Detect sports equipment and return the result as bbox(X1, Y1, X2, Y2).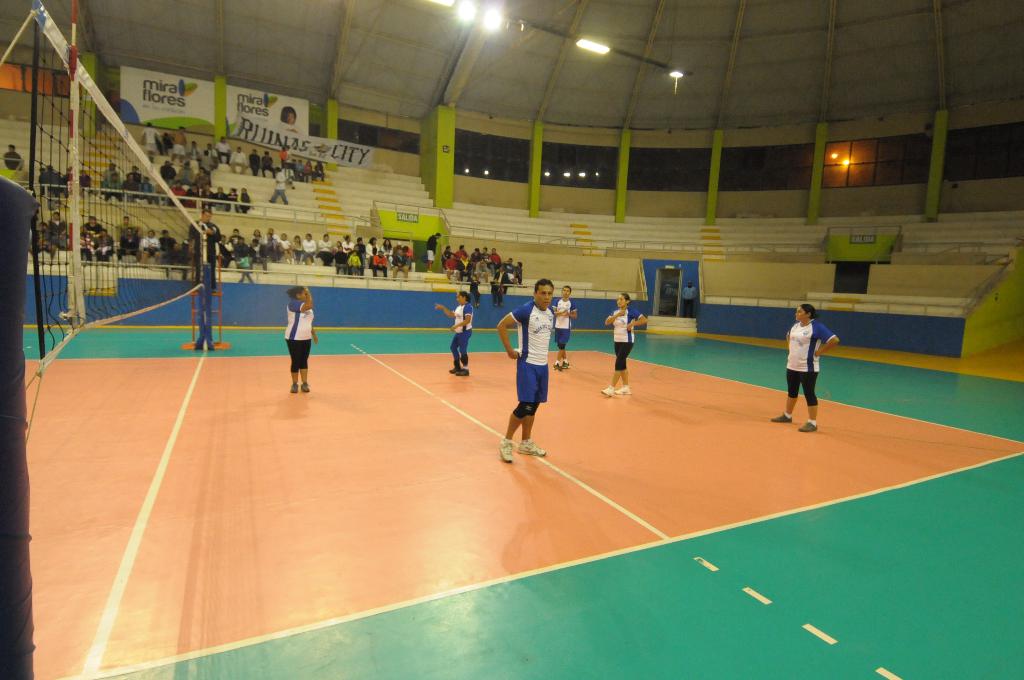
bbox(496, 440, 515, 464).
